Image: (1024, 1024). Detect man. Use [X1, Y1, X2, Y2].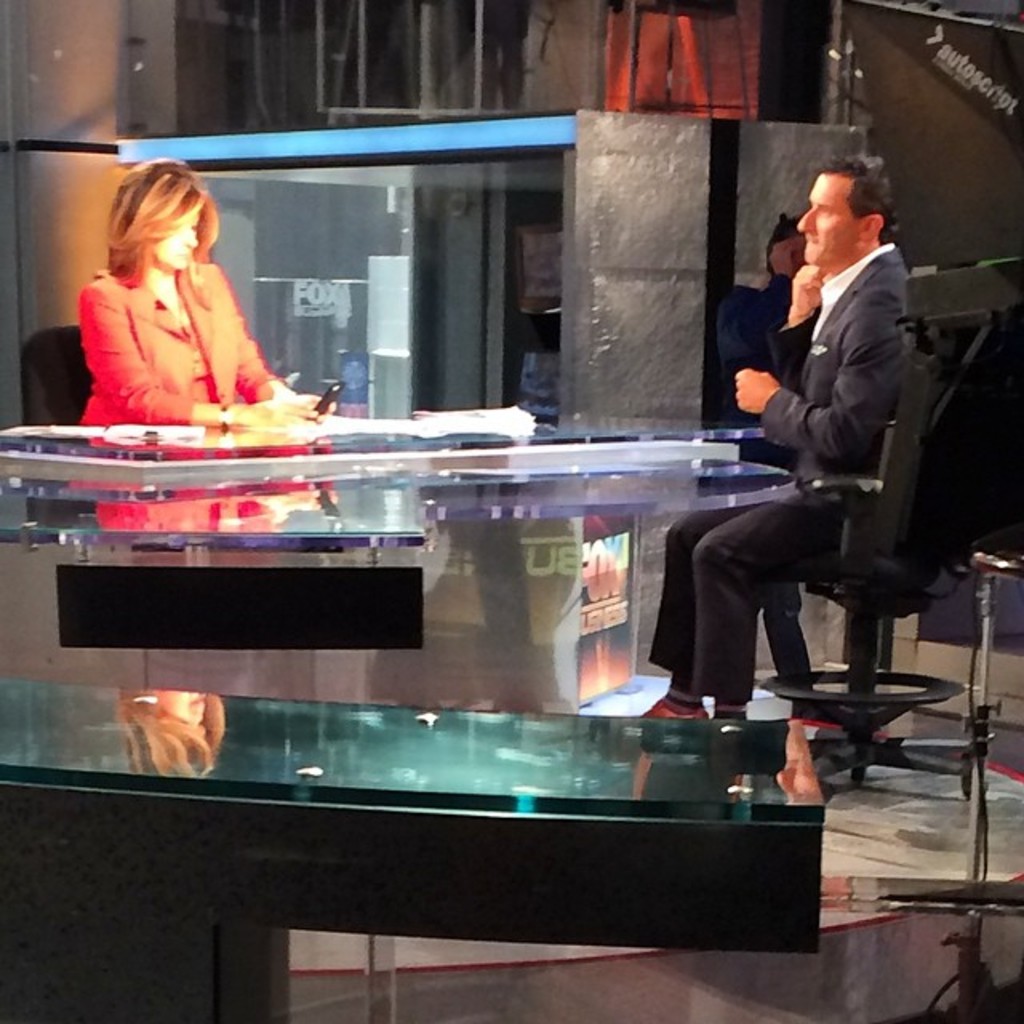
[686, 162, 1006, 765].
